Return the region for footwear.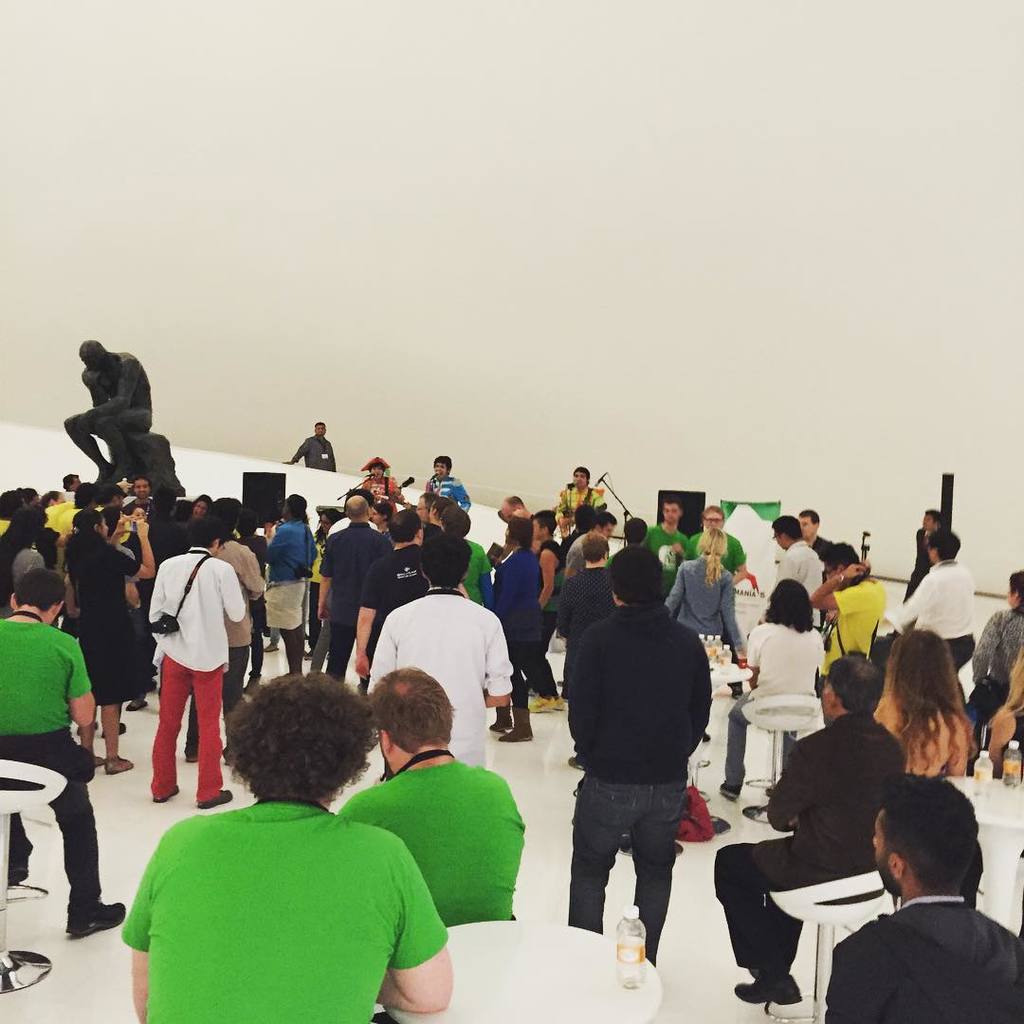
crop(503, 706, 533, 744).
